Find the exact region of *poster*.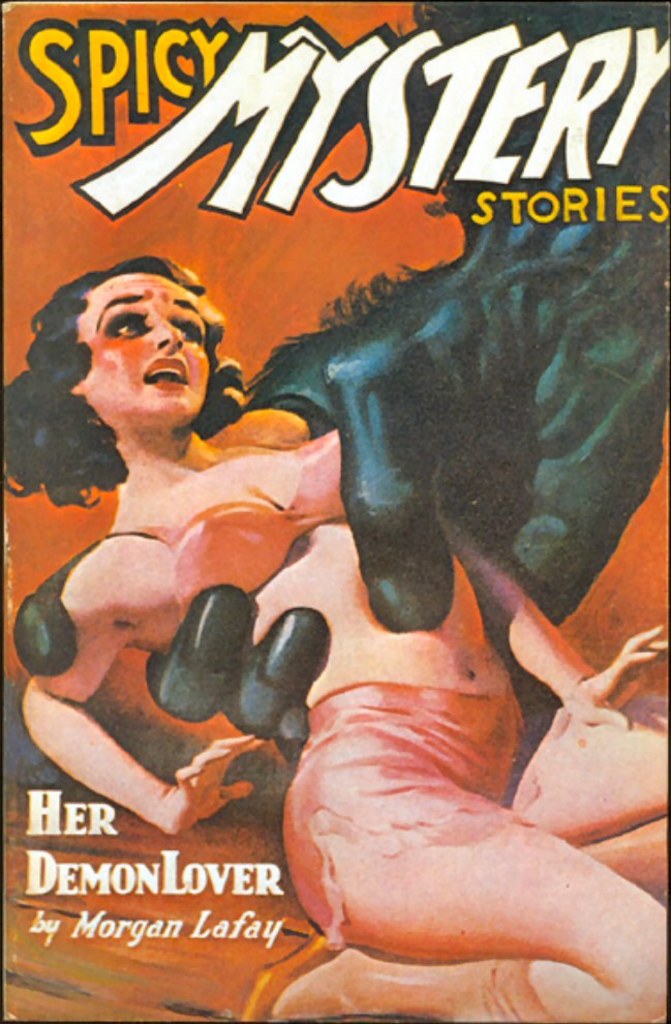
Exact region: x1=0 y1=0 x2=670 y2=1023.
